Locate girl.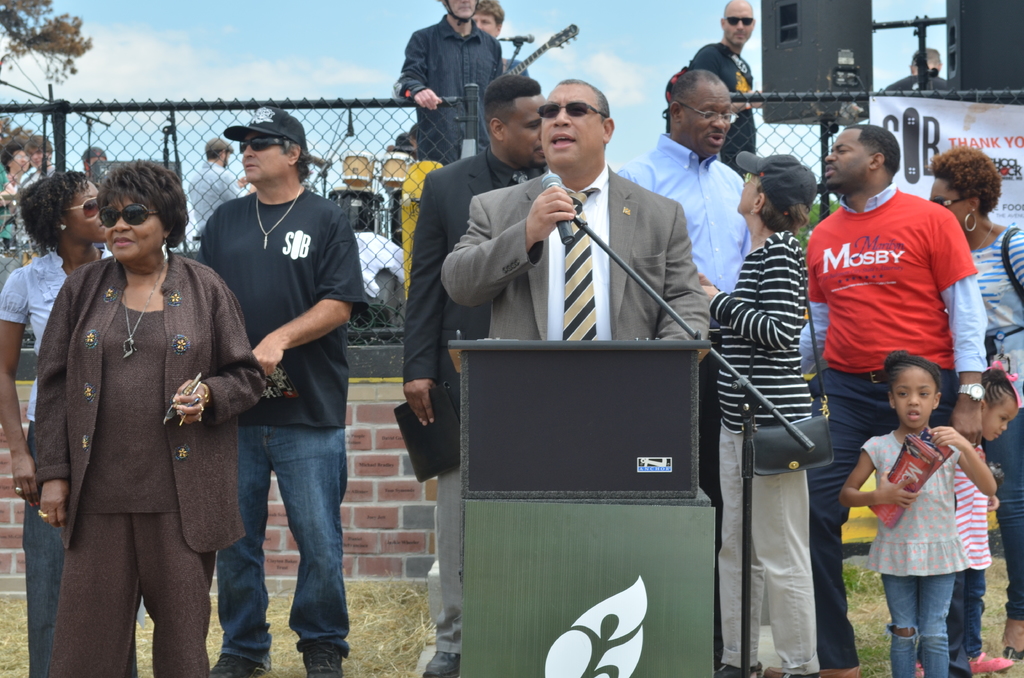
Bounding box: (0,172,139,677).
